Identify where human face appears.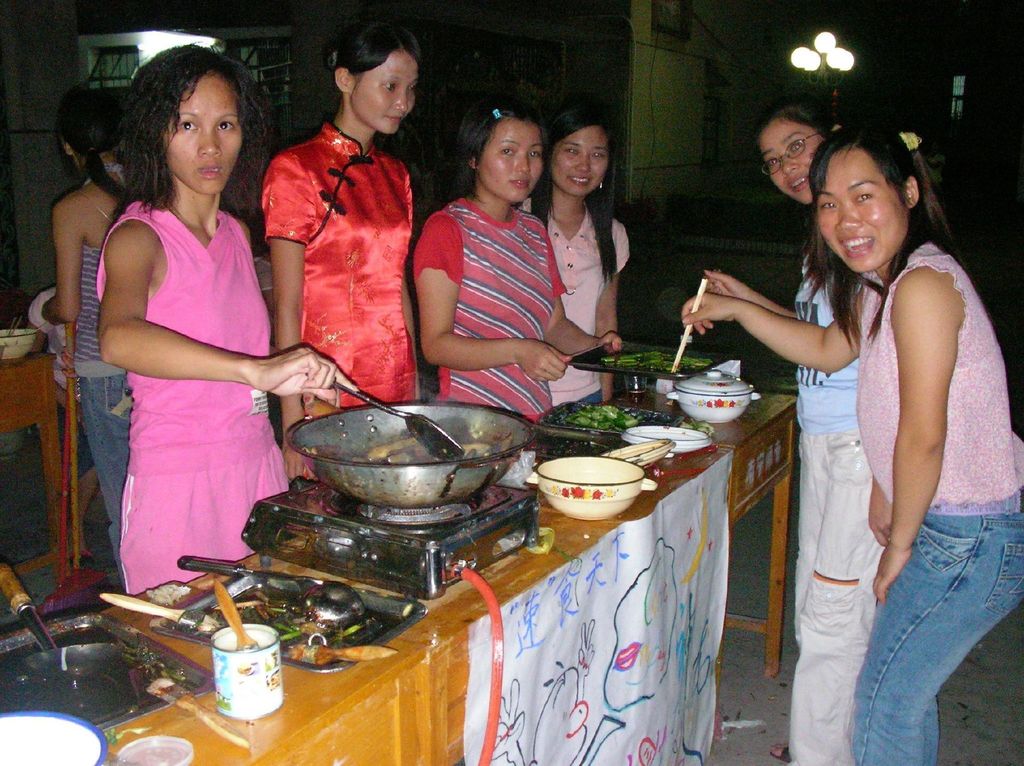
Appears at (left=819, top=149, right=904, bottom=279).
